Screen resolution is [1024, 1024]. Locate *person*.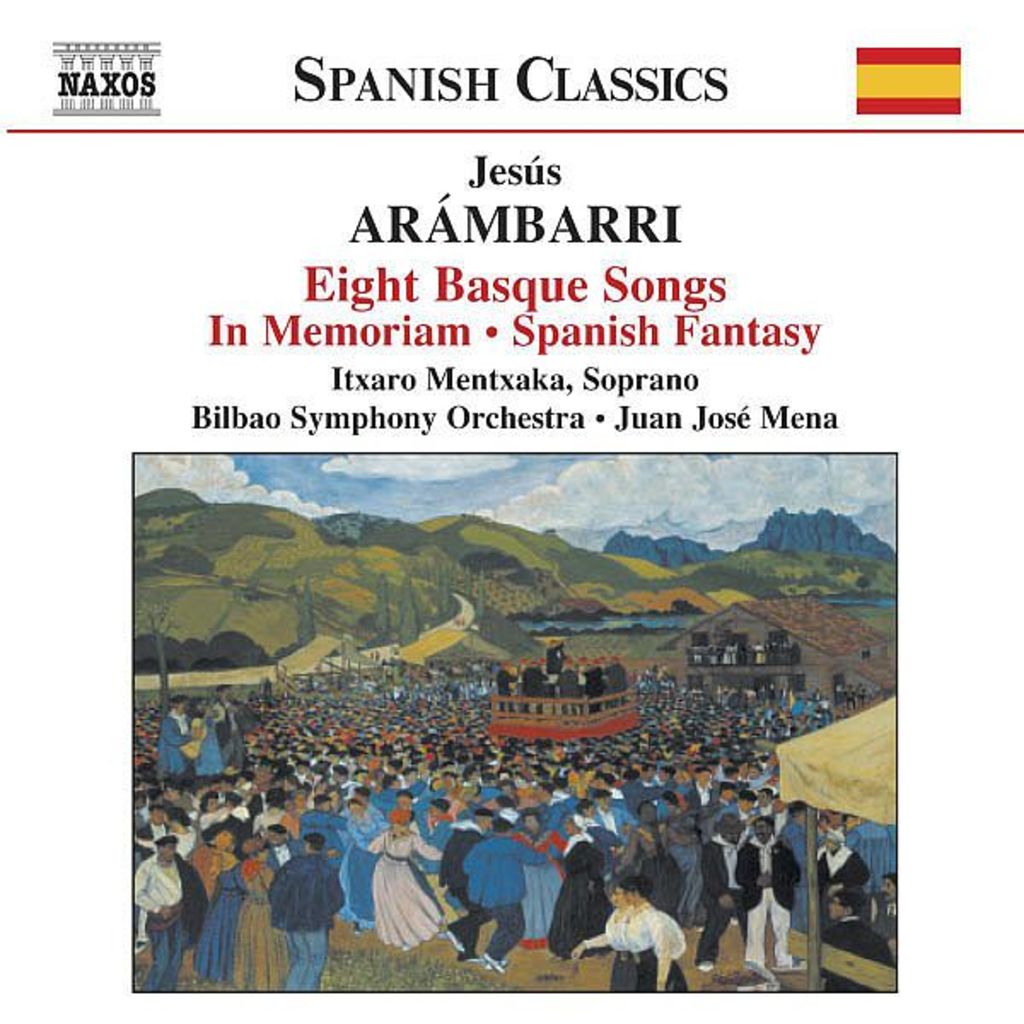
[872, 872, 906, 944].
